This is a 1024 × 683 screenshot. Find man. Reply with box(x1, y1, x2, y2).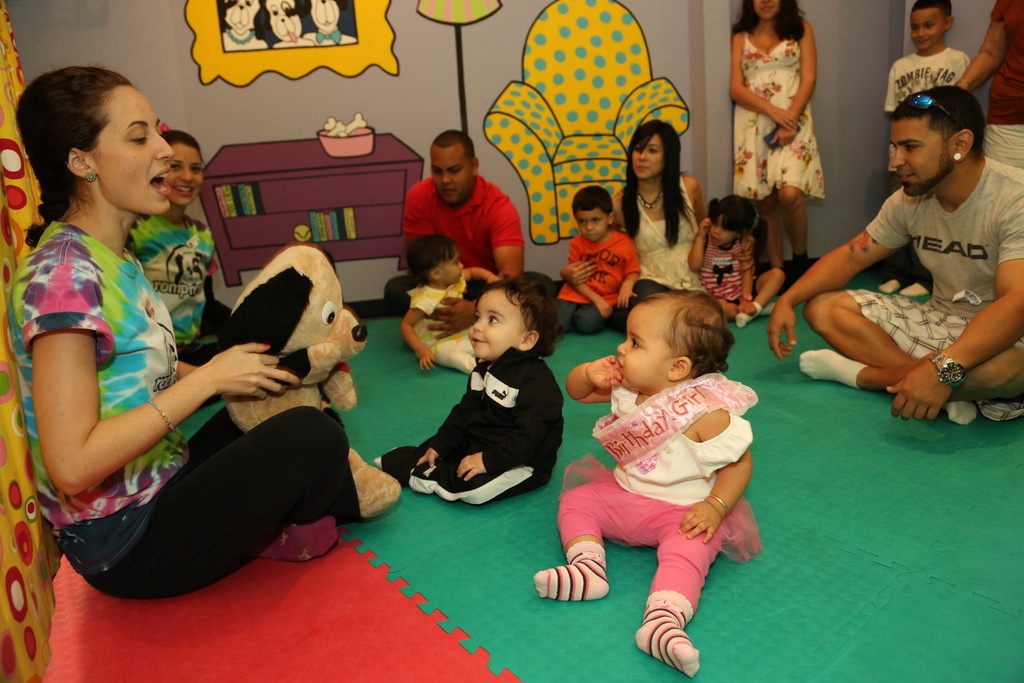
box(388, 142, 540, 276).
